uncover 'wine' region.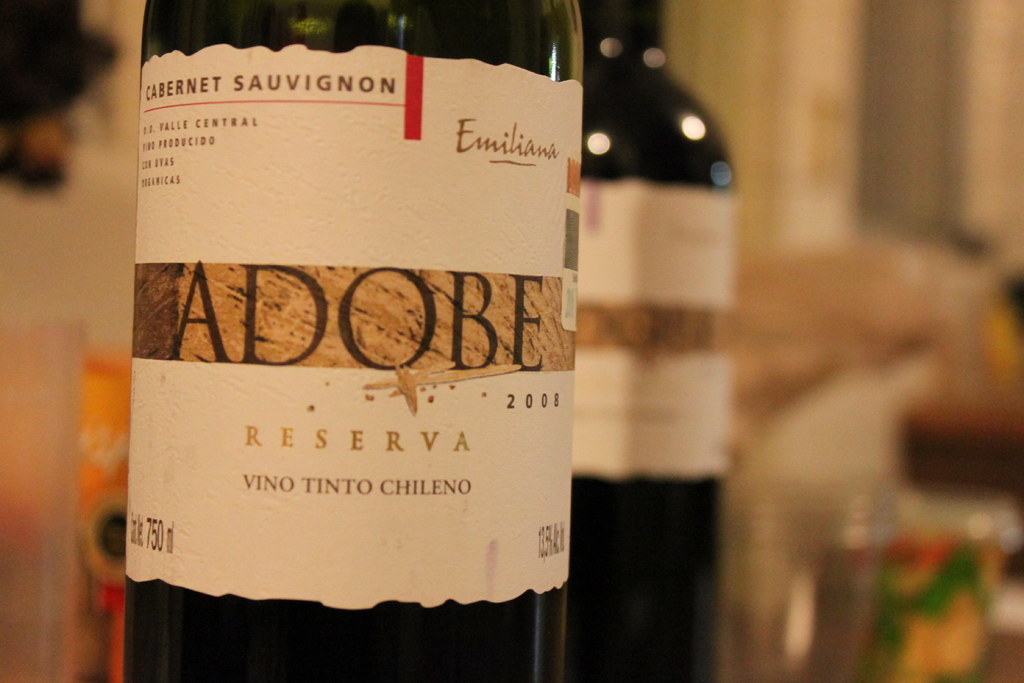
Uncovered: <bbox>565, 0, 740, 682</bbox>.
